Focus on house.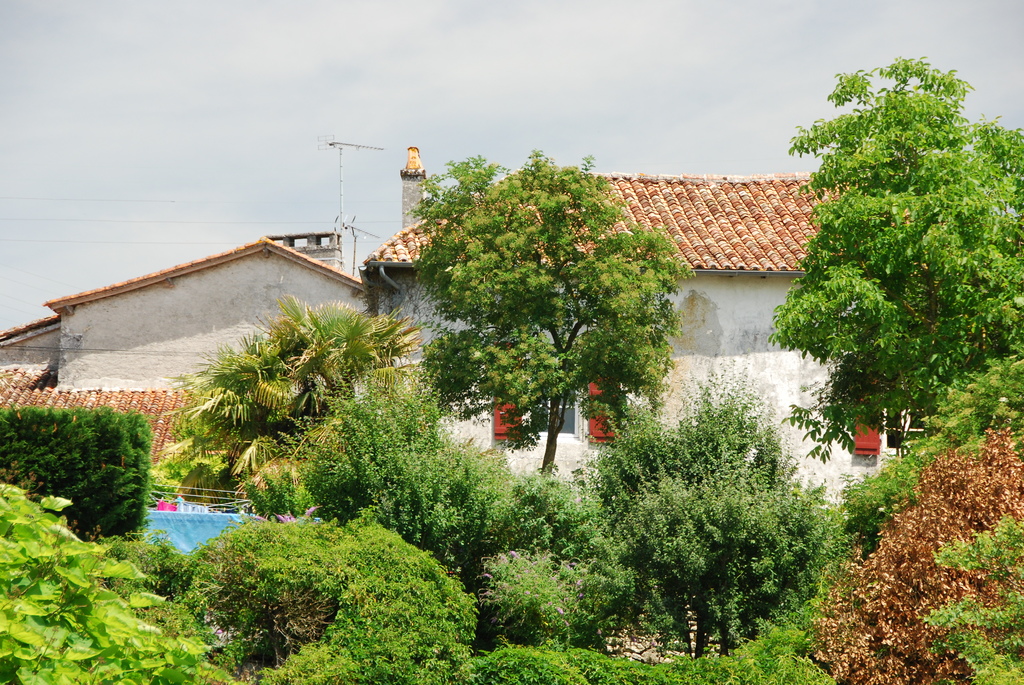
Focused at x1=363 y1=167 x2=906 y2=564.
